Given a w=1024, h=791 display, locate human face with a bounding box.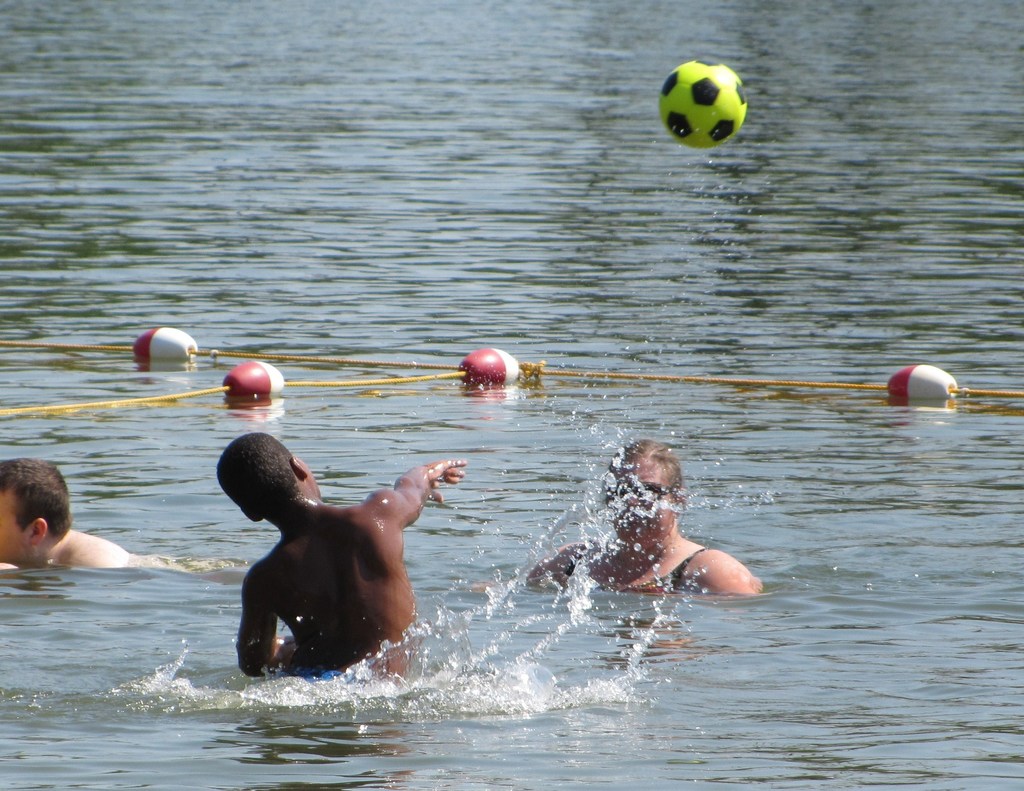
Located: bbox=(609, 455, 667, 544).
